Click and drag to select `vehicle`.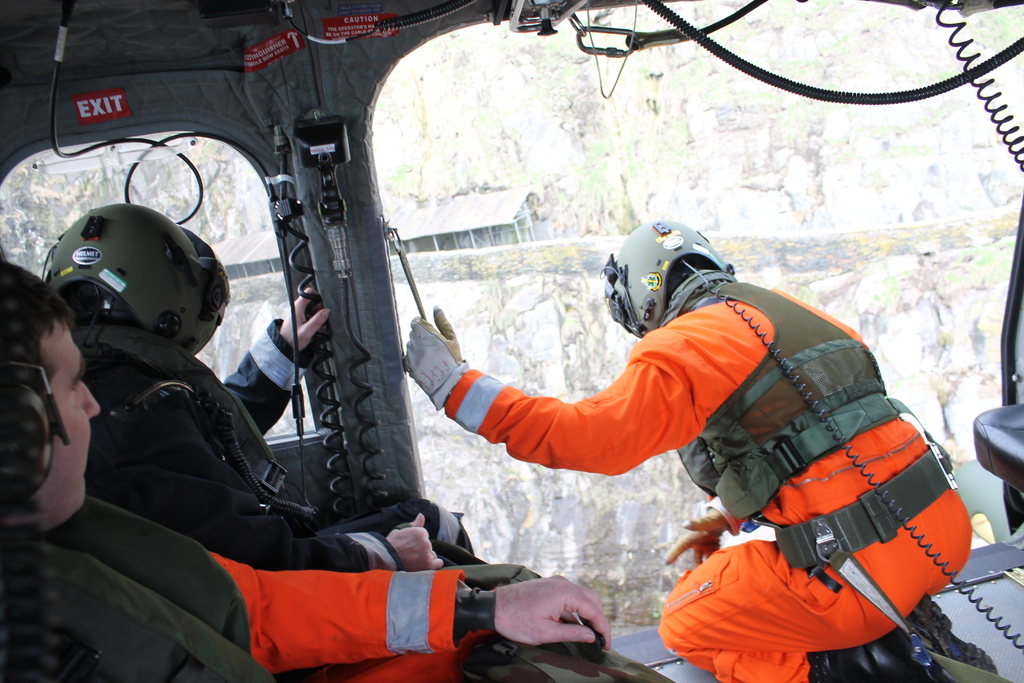
Selection: [0,0,1023,682].
